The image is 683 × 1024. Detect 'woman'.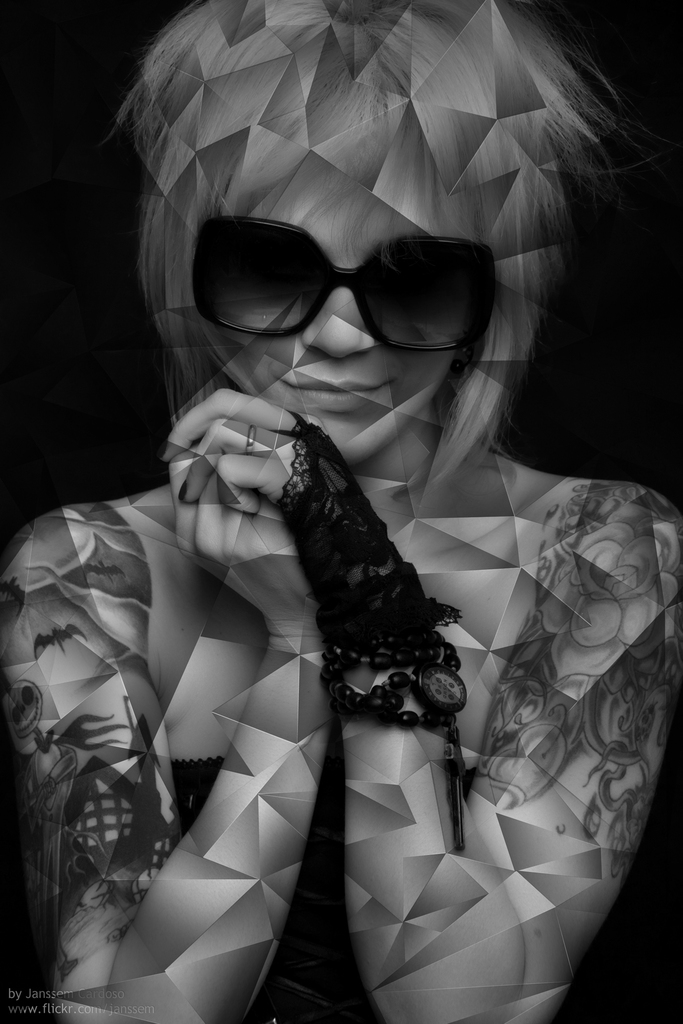
Detection: (97,118,655,1023).
